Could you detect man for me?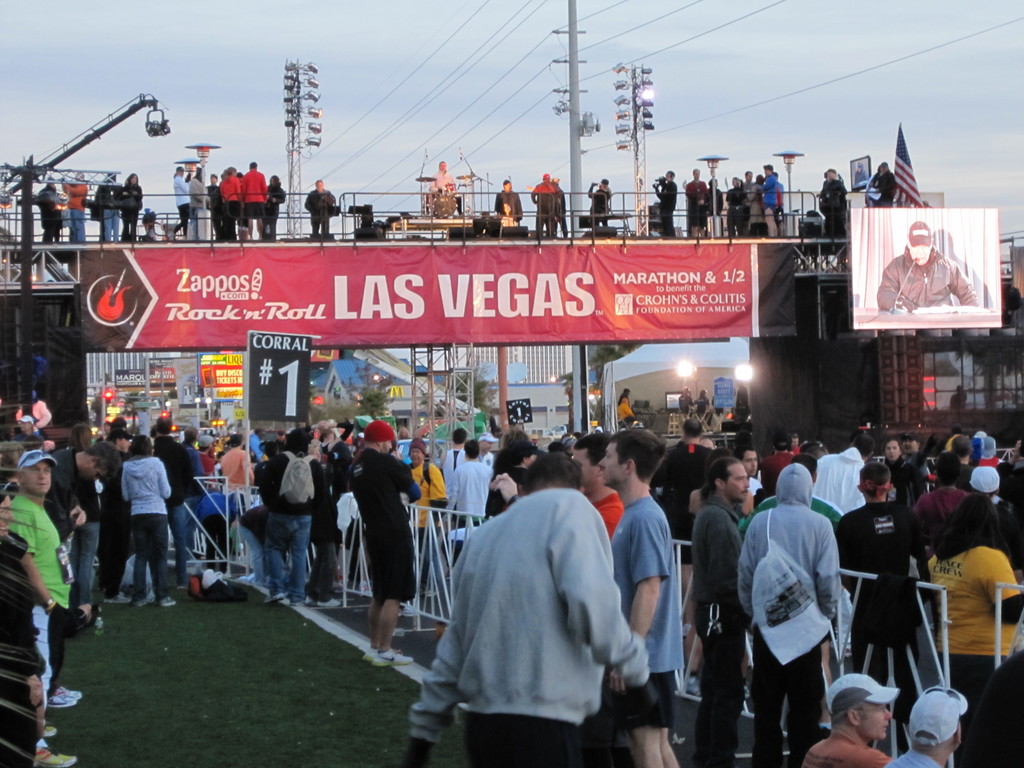
Detection result: rect(239, 162, 273, 241).
